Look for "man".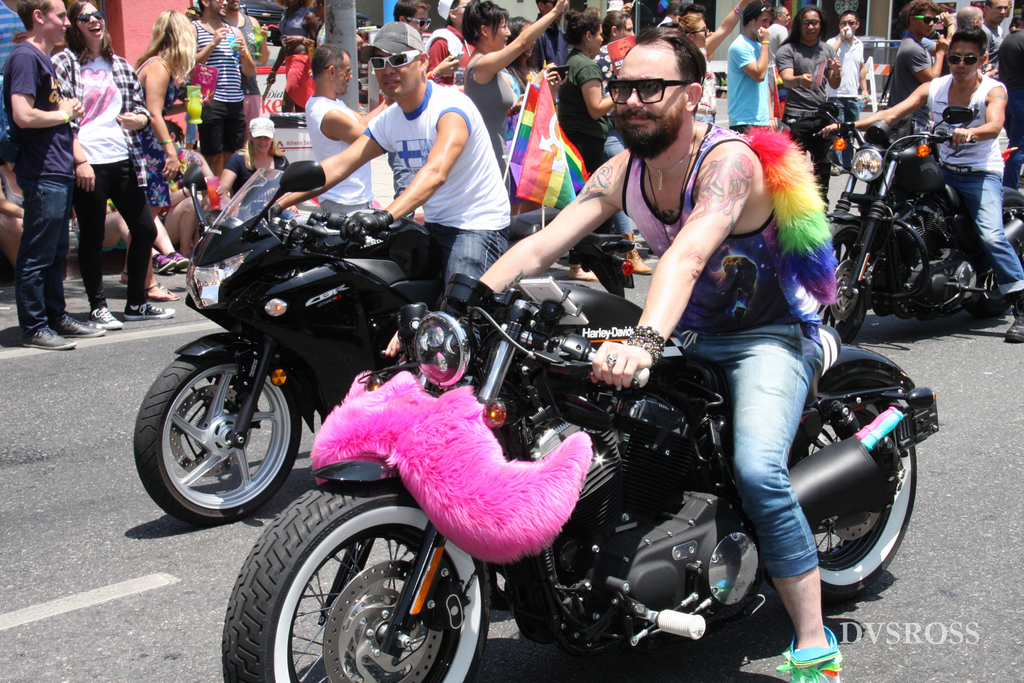
Found: <region>774, 9, 845, 206</region>.
